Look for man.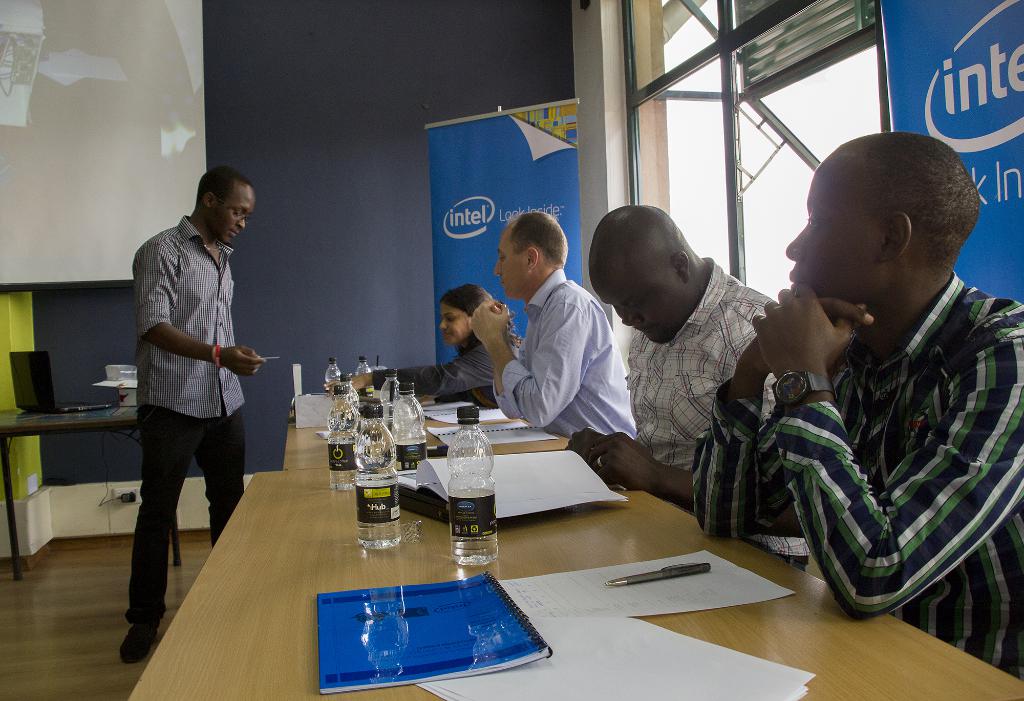
Found: l=565, t=204, r=775, b=508.
